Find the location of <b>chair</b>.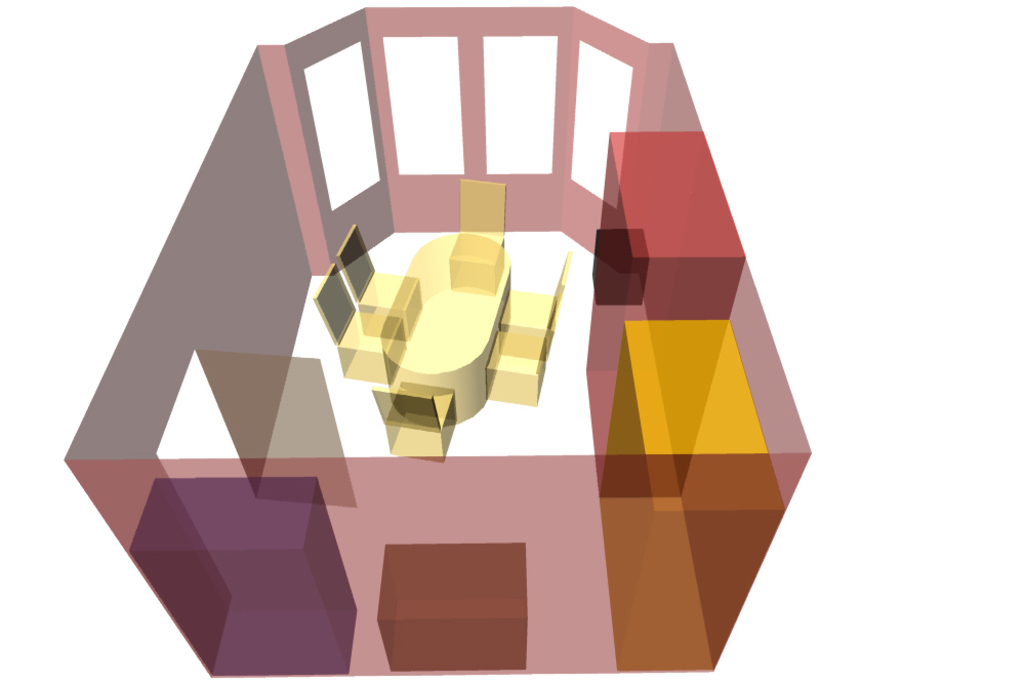
Location: <region>376, 377, 459, 460</region>.
